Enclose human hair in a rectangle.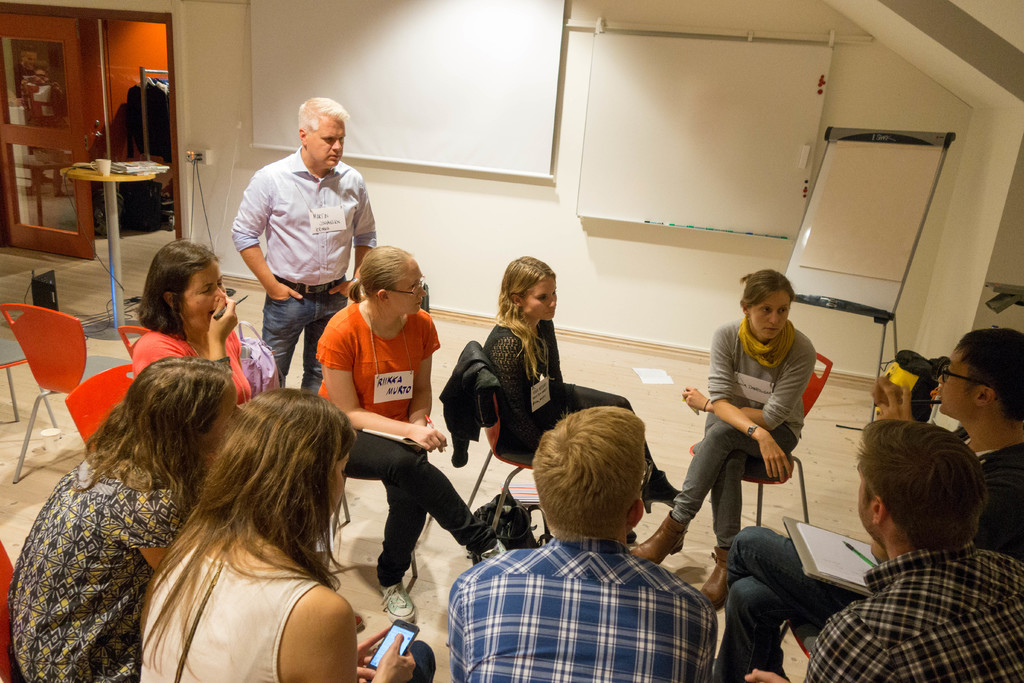
{"x1": 125, "y1": 389, "x2": 355, "y2": 682}.
